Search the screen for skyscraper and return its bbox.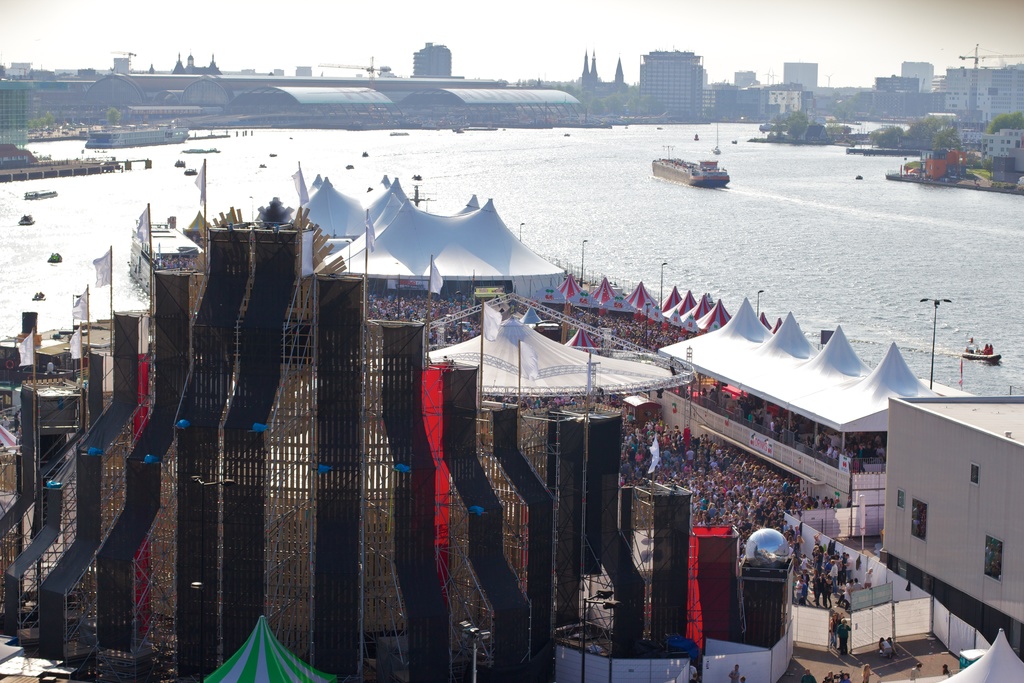
Found: (0, 197, 794, 682).
